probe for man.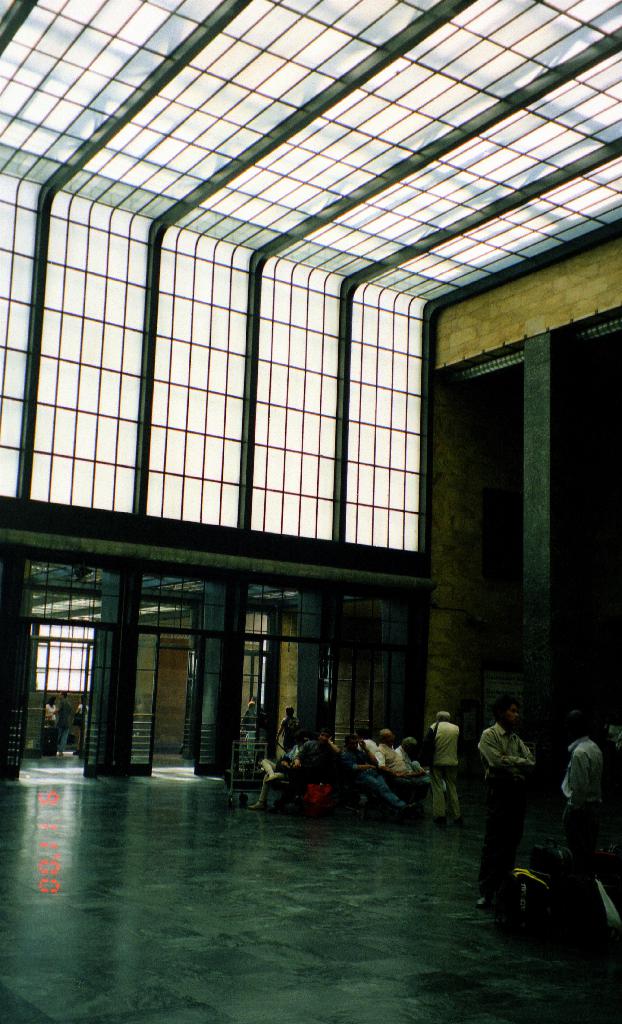
Probe result: {"x1": 49, "y1": 687, "x2": 78, "y2": 755}.
